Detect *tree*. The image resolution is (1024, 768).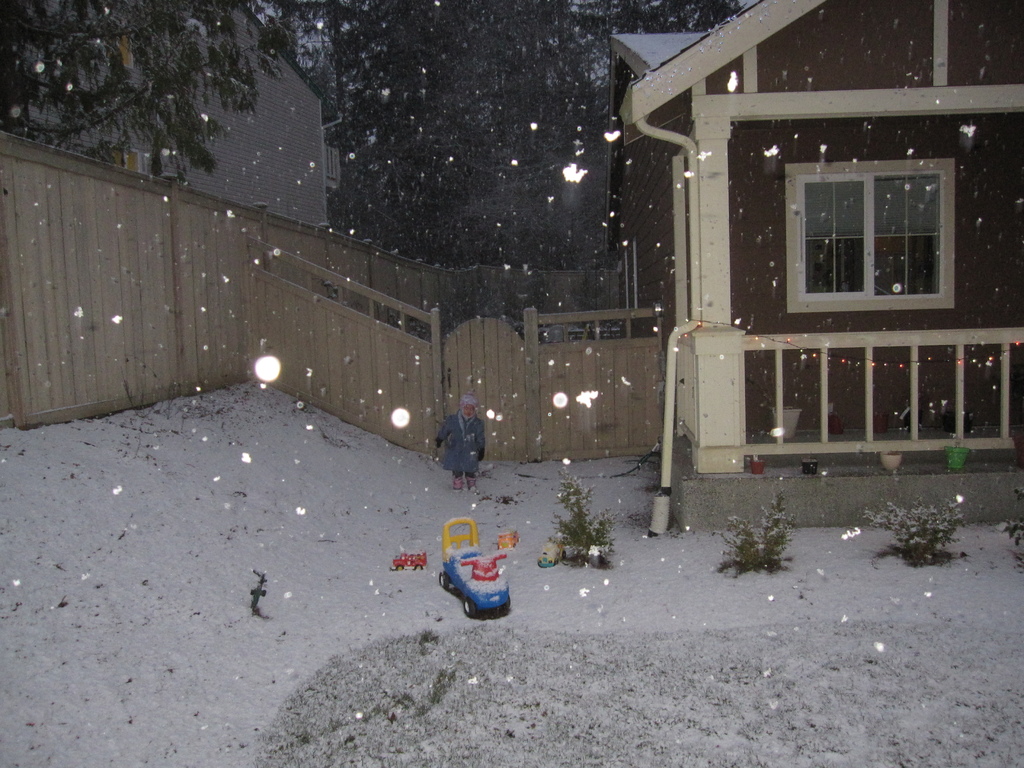
crop(0, 0, 316, 186).
